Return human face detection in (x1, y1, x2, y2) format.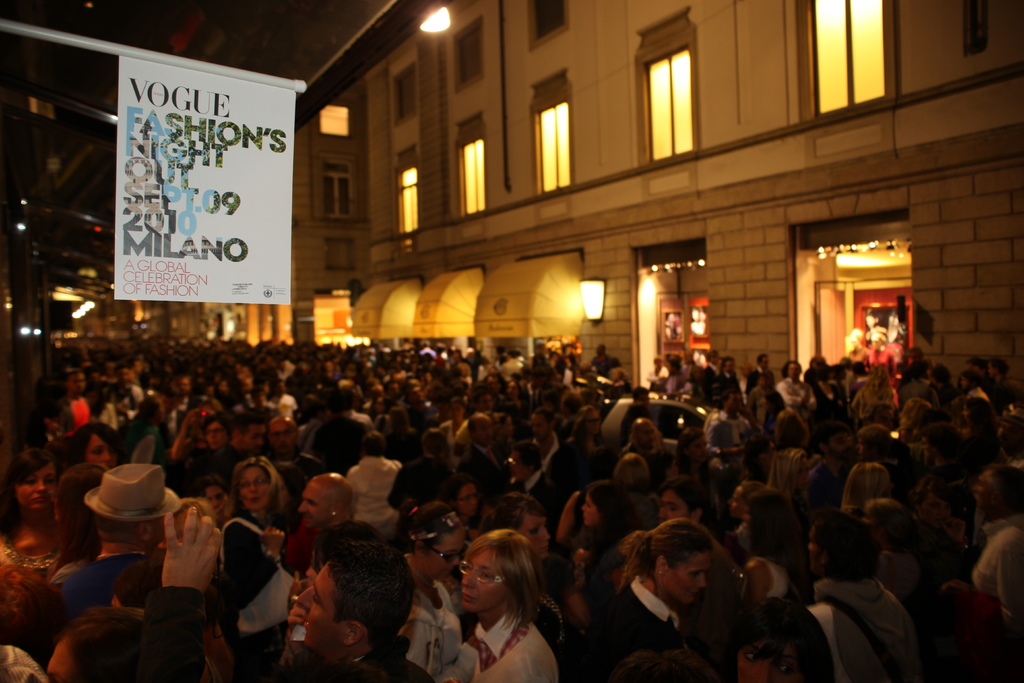
(244, 425, 266, 451).
